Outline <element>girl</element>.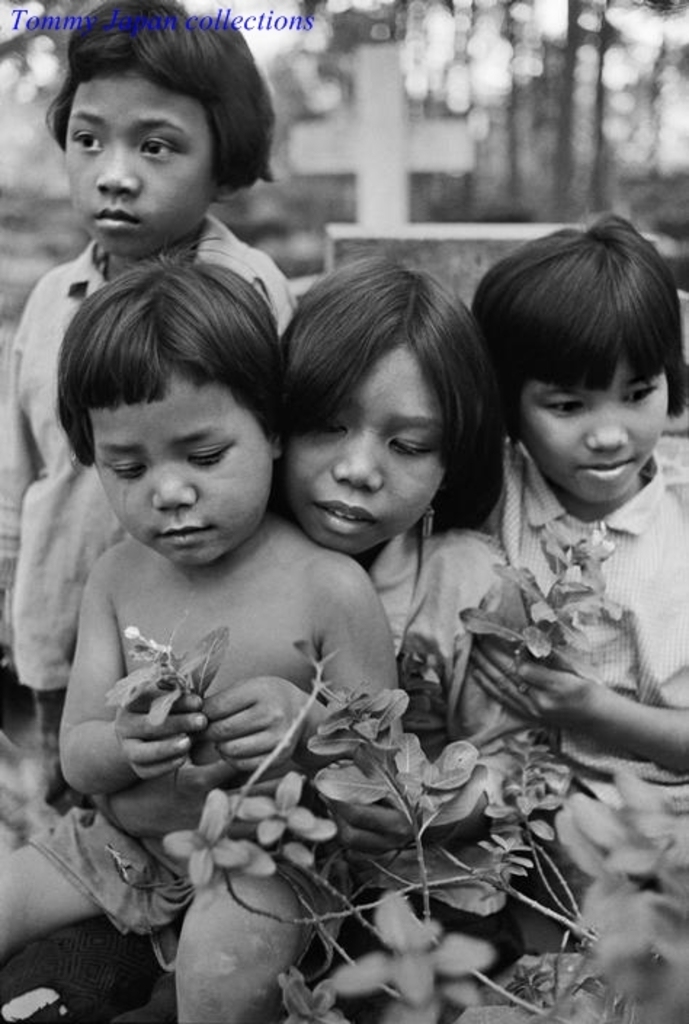
Outline: [left=496, top=240, right=680, bottom=969].
